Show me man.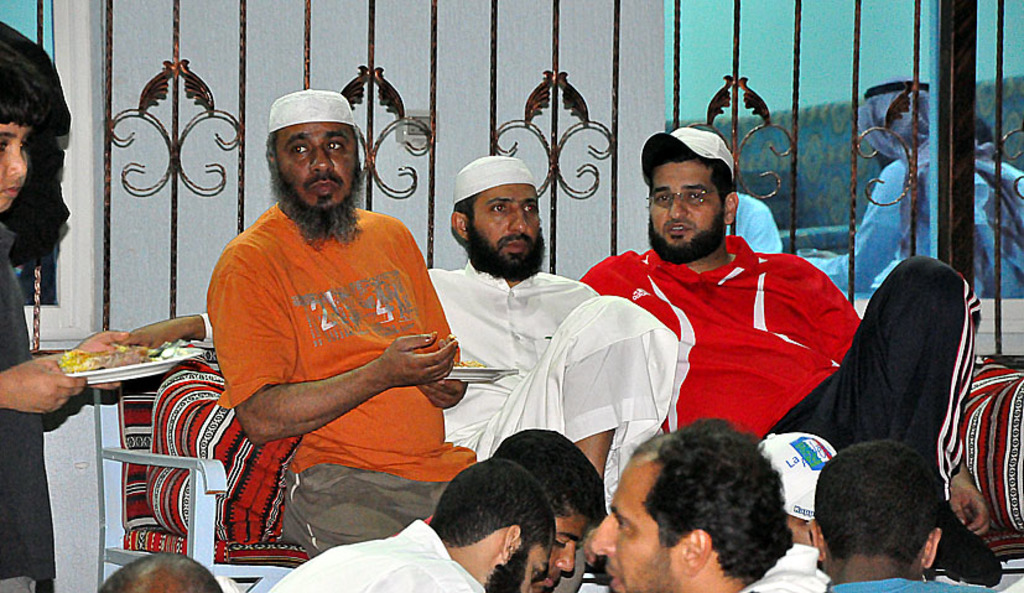
man is here: 581/126/973/589.
